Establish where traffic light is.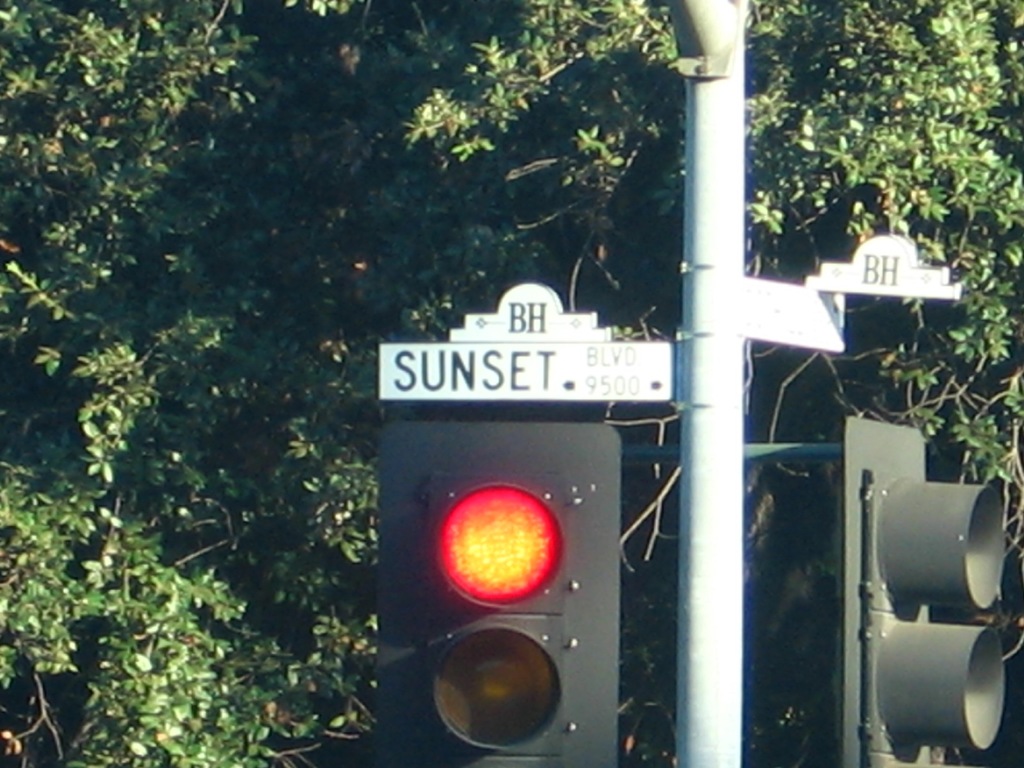
Established at <box>845,419,1007,767</box>.
